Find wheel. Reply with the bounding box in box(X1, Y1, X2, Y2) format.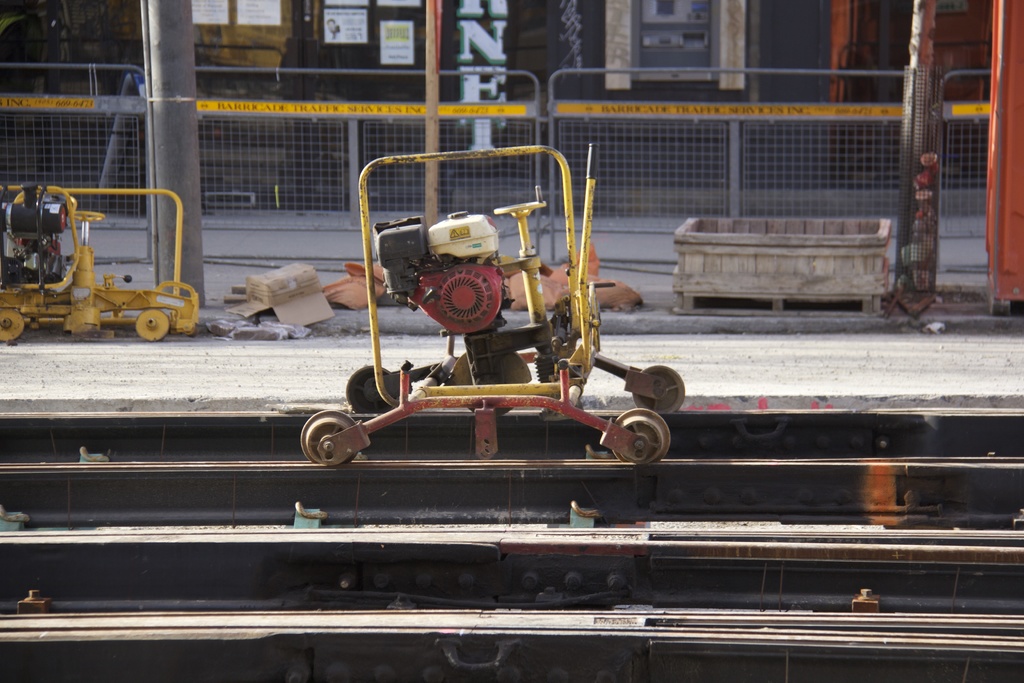
box(0, 309, 22, 340).
